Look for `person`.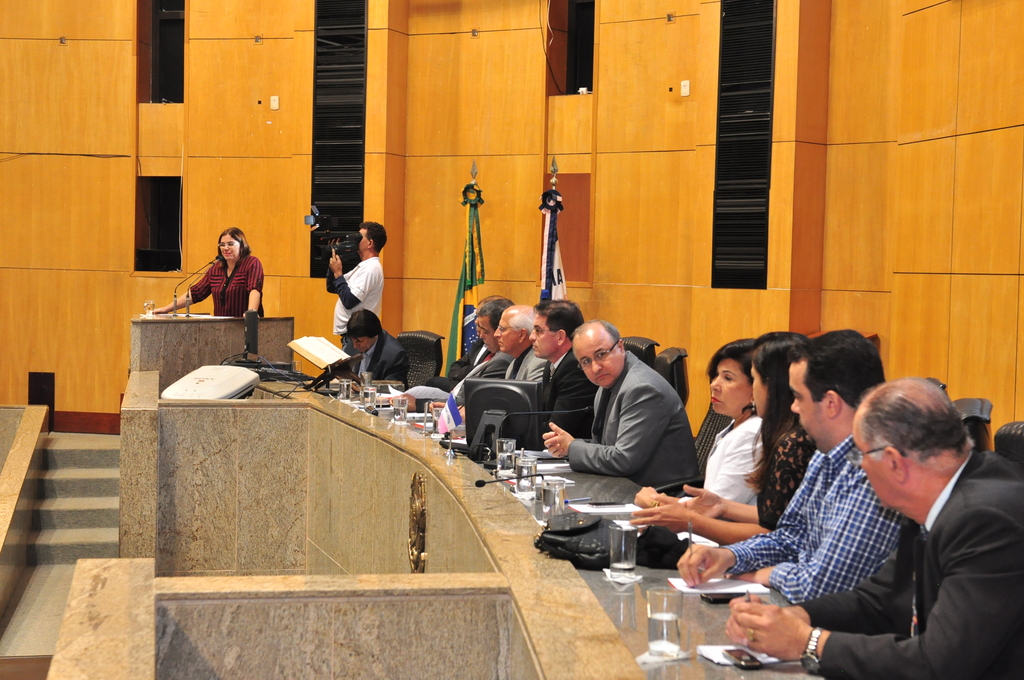
Found: pyautogui.locateOnScreen(541, 319, 684, 492).
